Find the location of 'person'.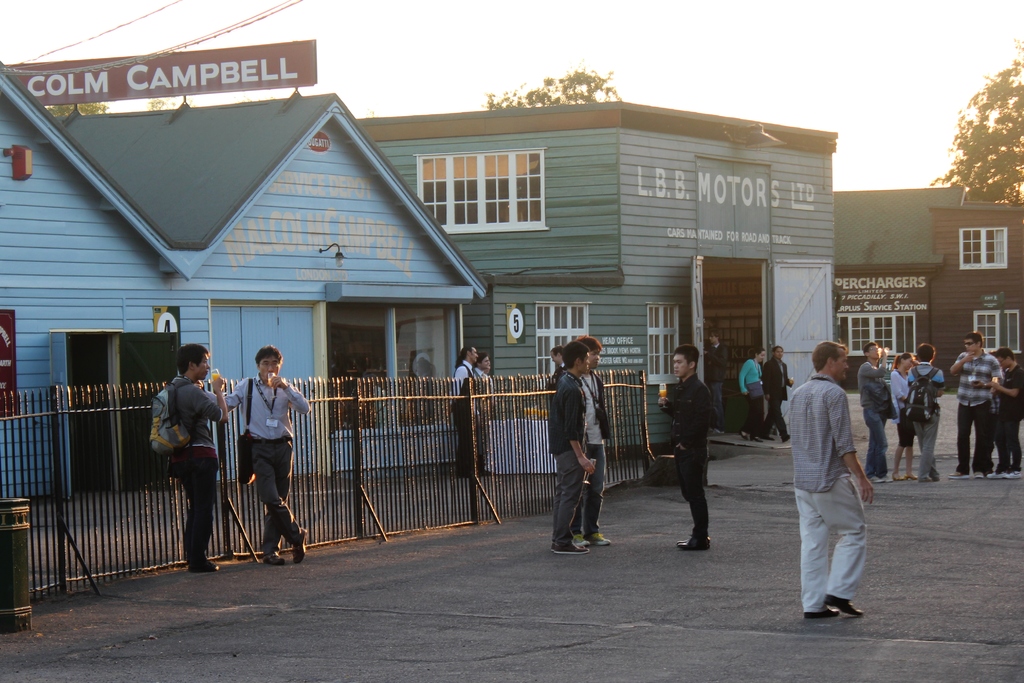
Location: bbox(548, 344, 566, 396).
